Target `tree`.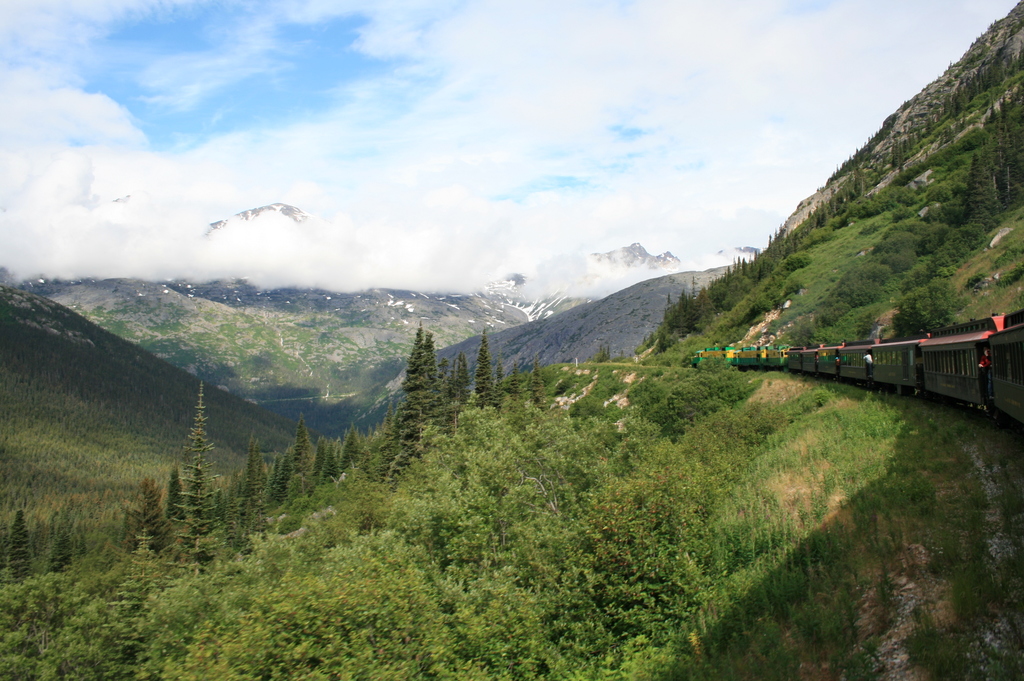
Target region: detection(600, 347, 611, 363).
